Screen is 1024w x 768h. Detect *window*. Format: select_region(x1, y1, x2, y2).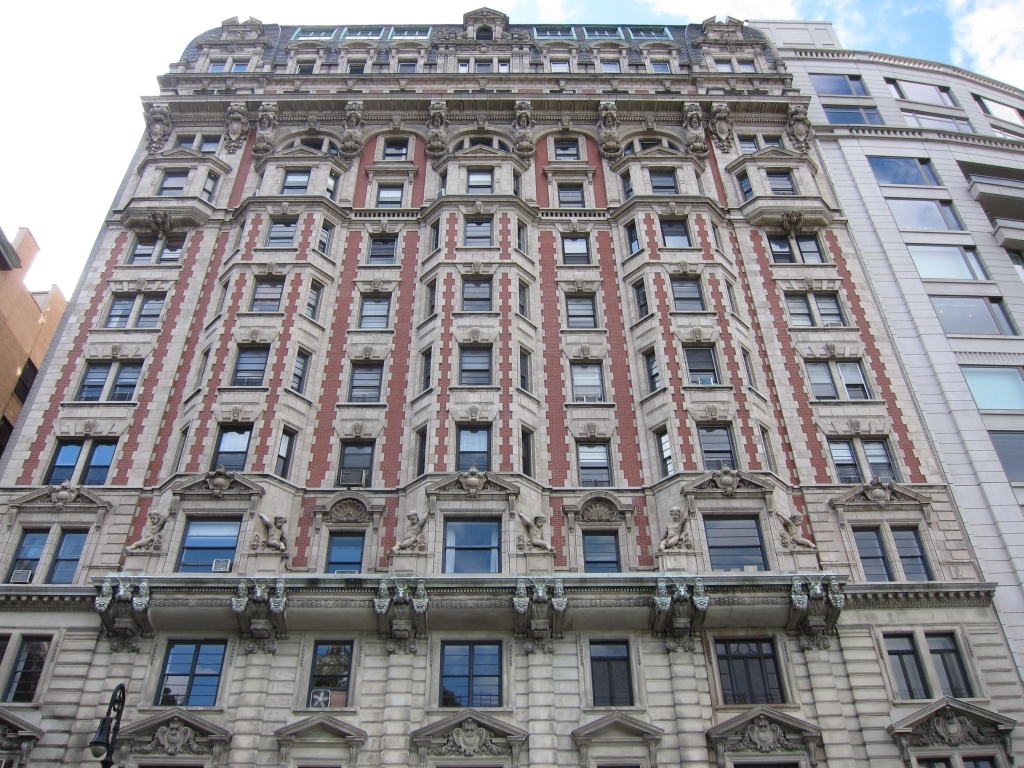
select_region(462, 345, 497, 382).
